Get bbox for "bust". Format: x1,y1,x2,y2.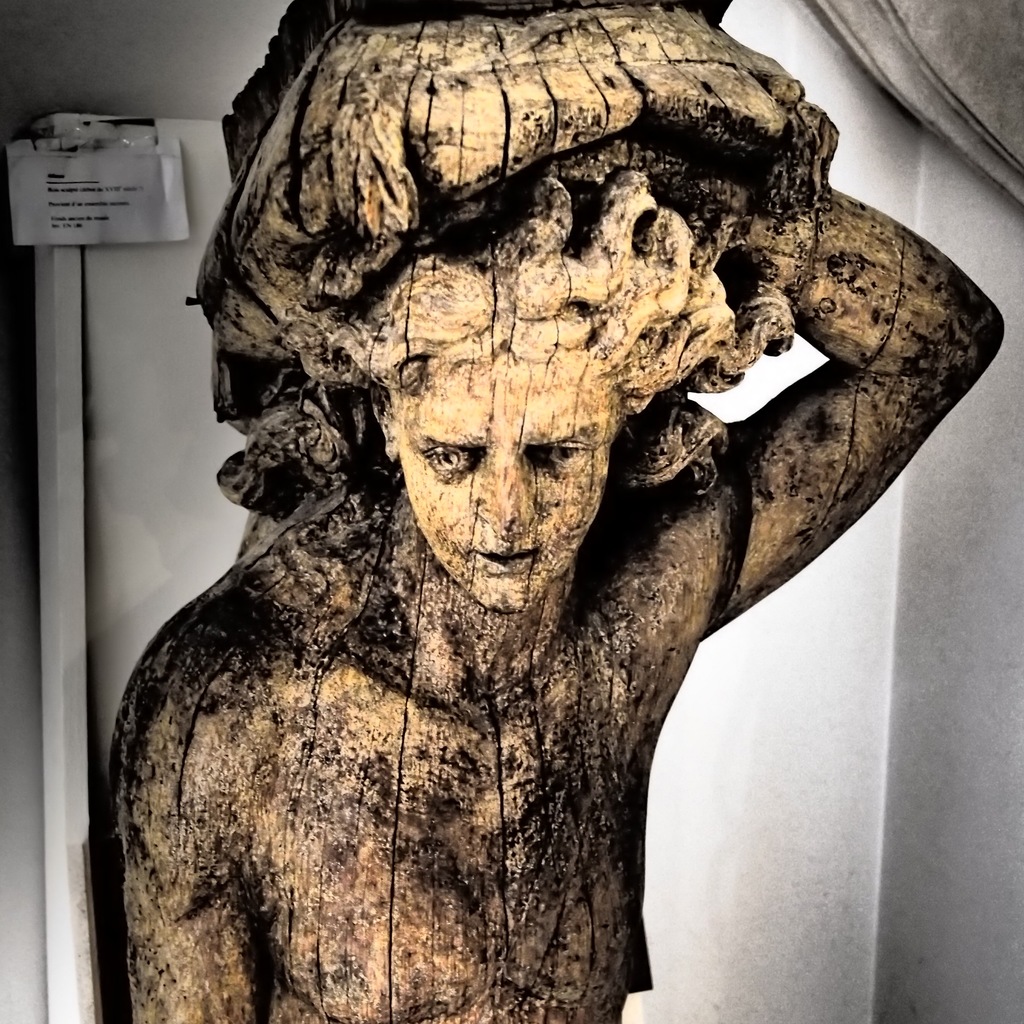
106,0,1000,1023.
